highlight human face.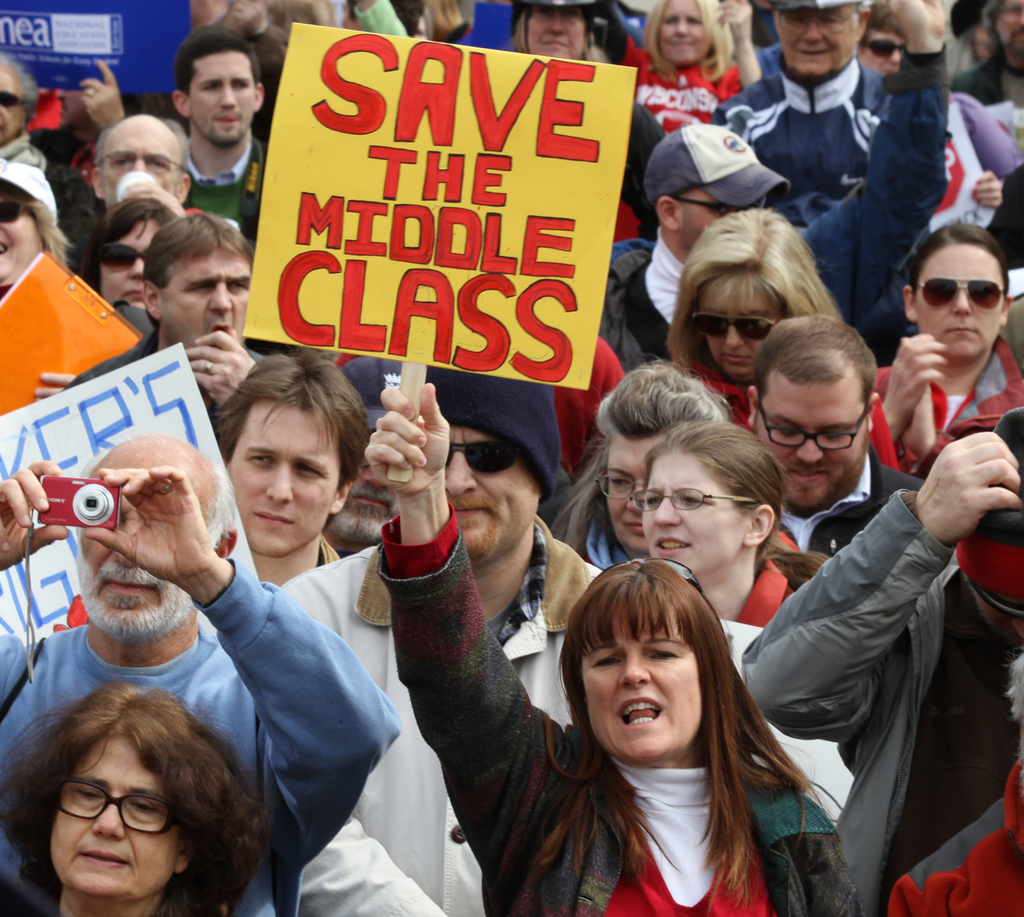
Highlighted region: (162,248,246,348).
